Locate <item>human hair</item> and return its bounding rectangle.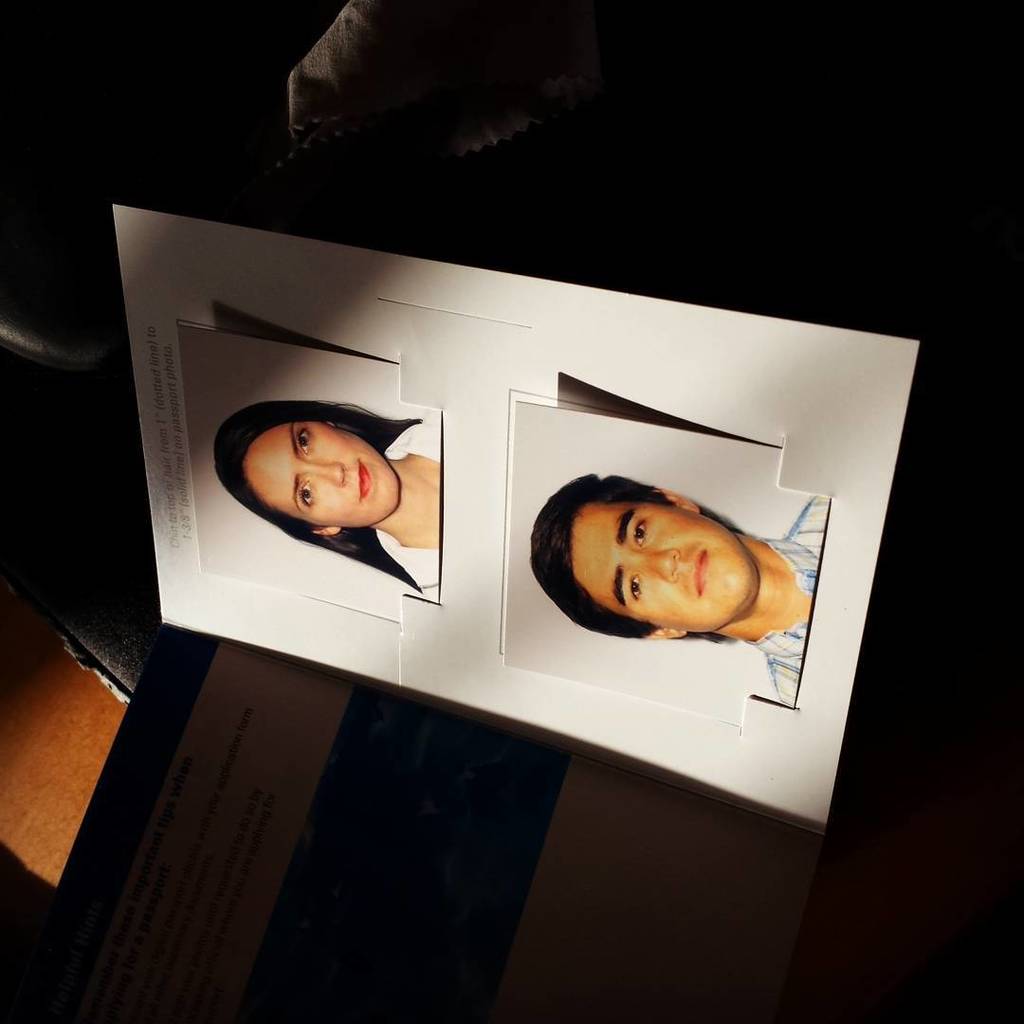
522,466,741,642.
